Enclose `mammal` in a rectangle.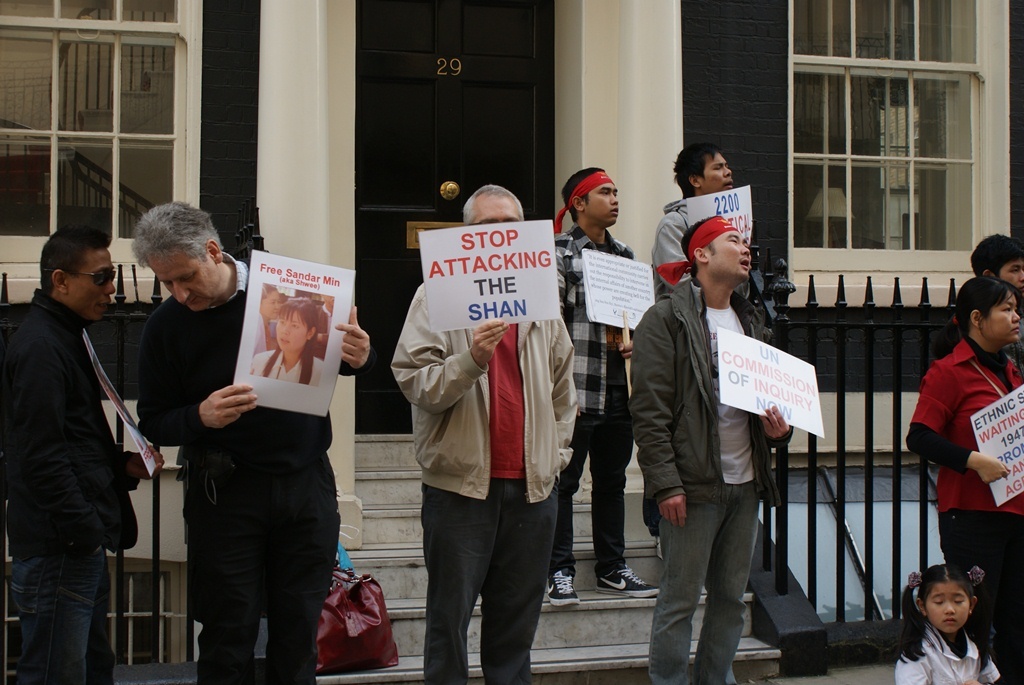
137, 202, 379, 684.
